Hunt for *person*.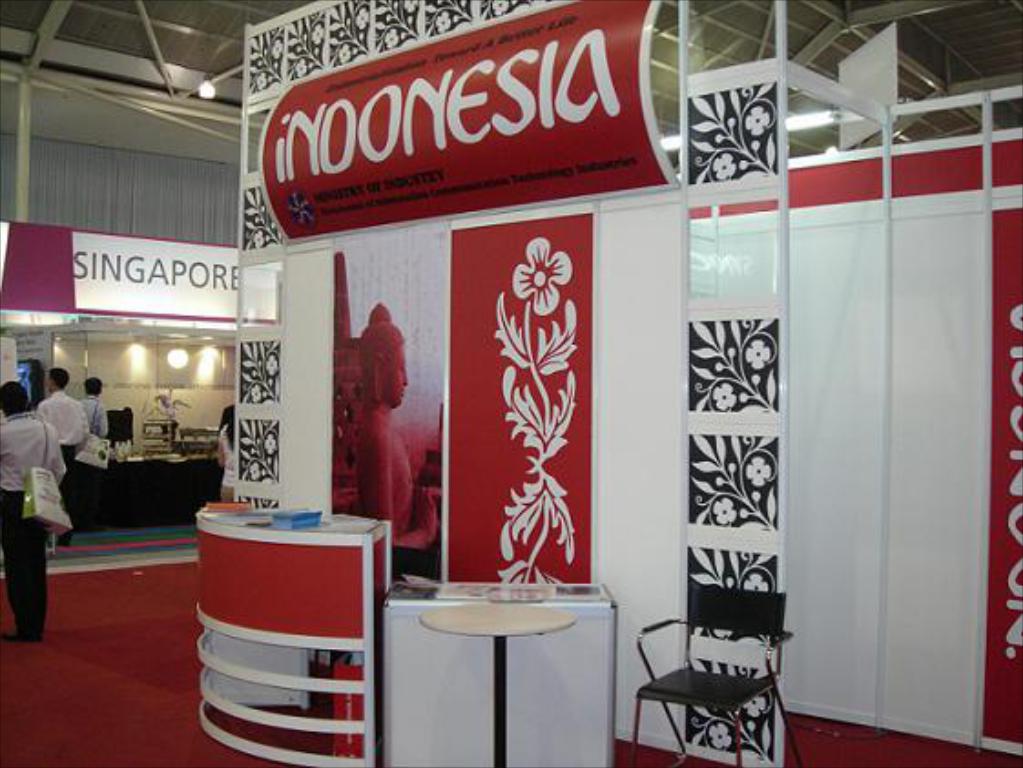
Hunted down at (0,376,69,646).
